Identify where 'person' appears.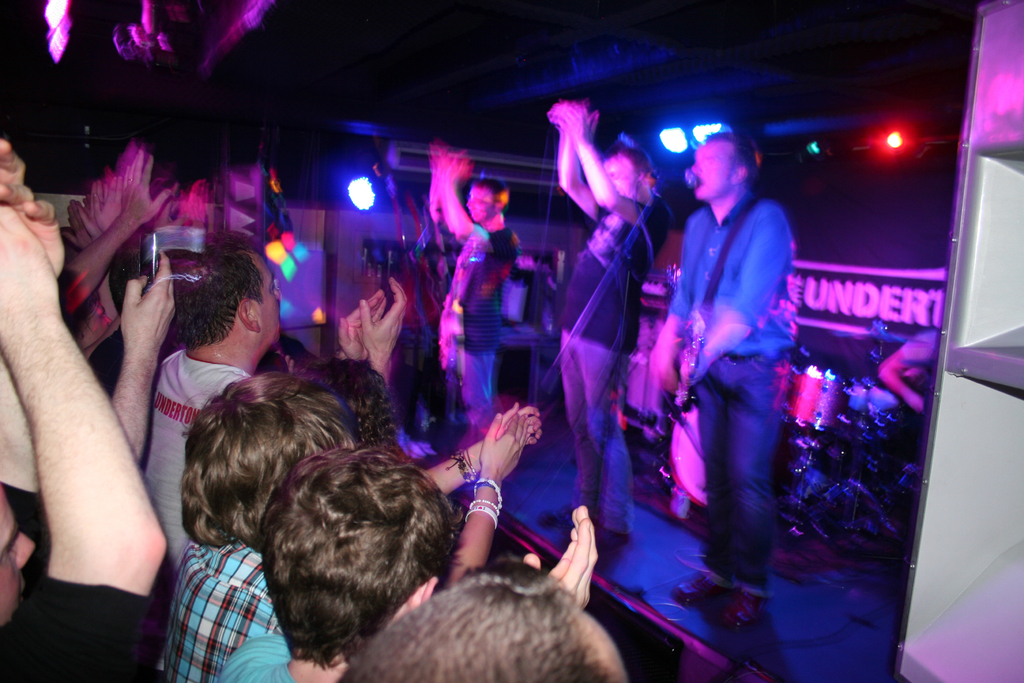
Appears at 227/450/505/682.
